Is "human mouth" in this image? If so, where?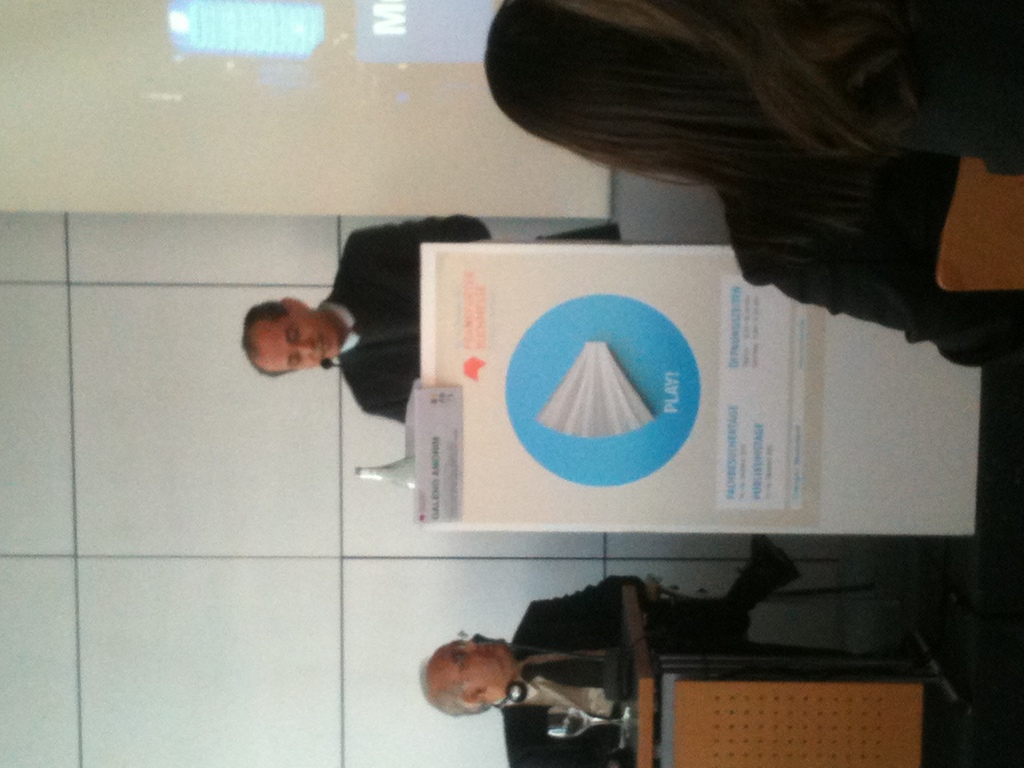
Yes, at 316, 330, 334, 360.
